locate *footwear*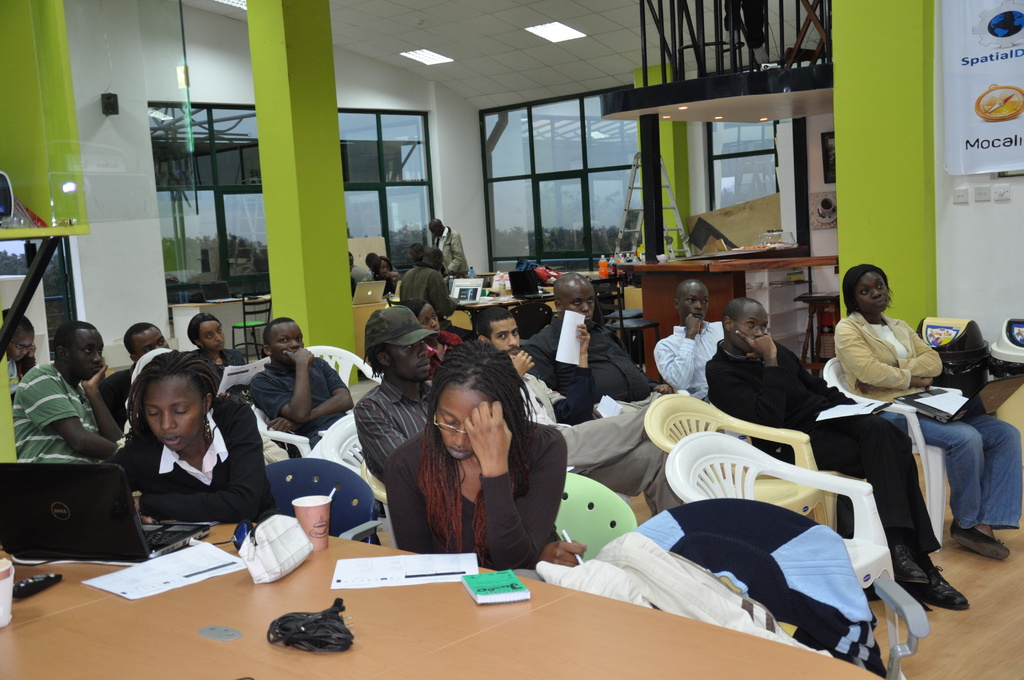
951, 525, 1011, 564
